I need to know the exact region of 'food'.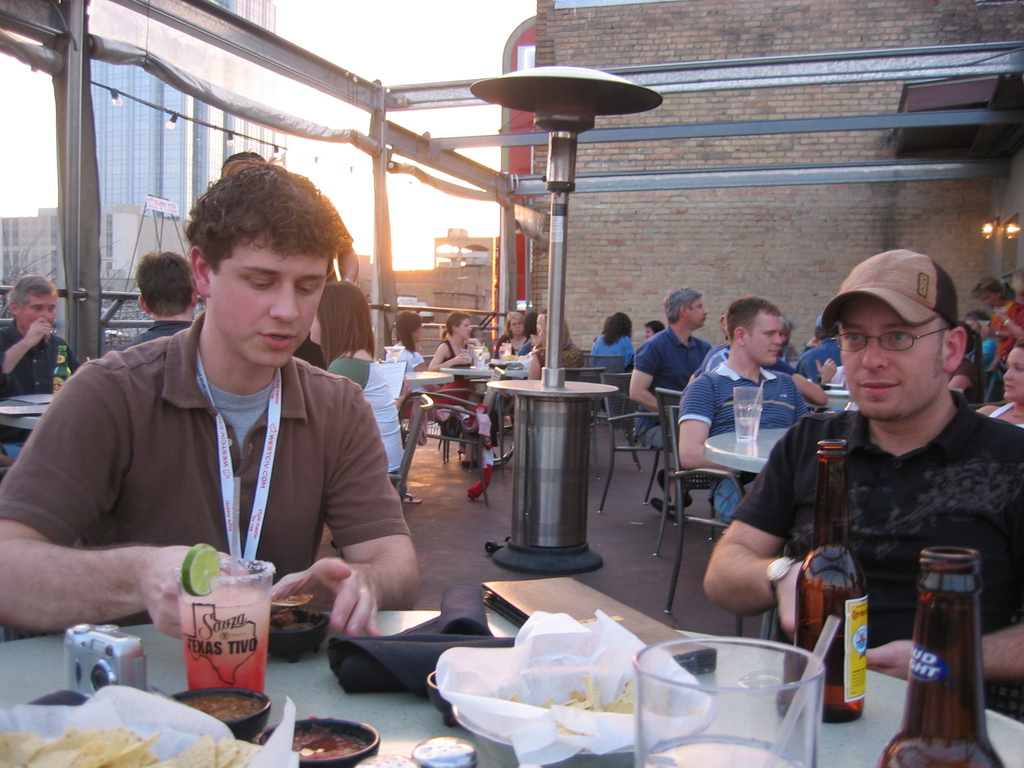
Region: (0, 726, 255, 764).
